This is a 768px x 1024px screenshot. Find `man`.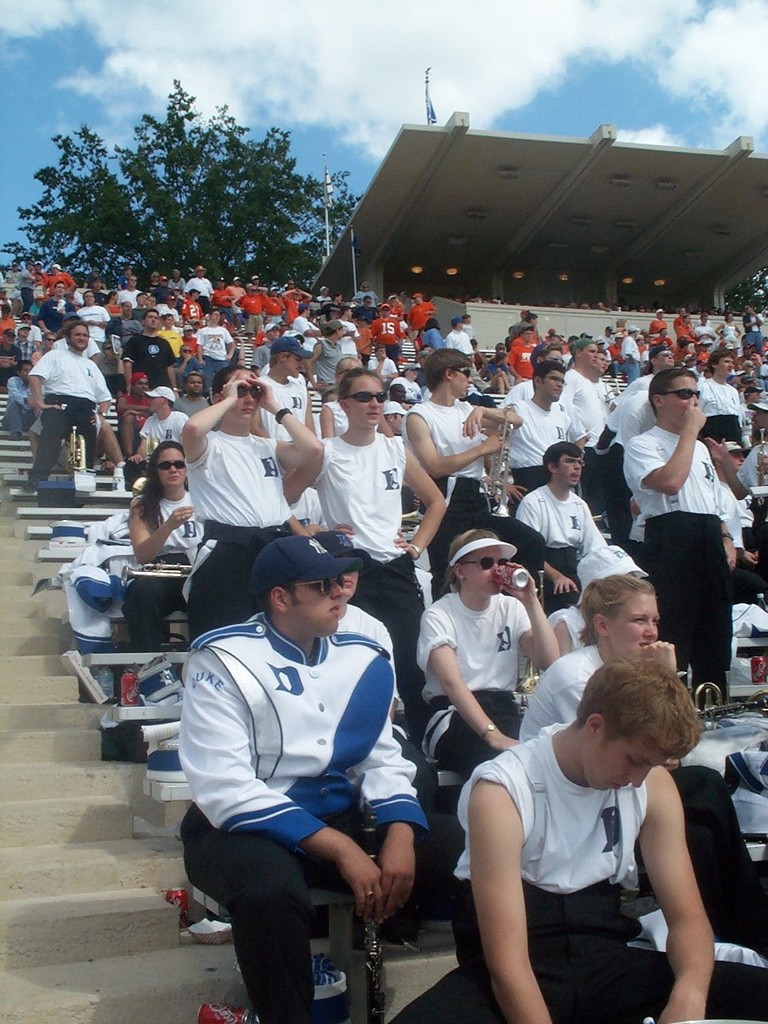
Bounding box: [21, 325, 123, 498].
